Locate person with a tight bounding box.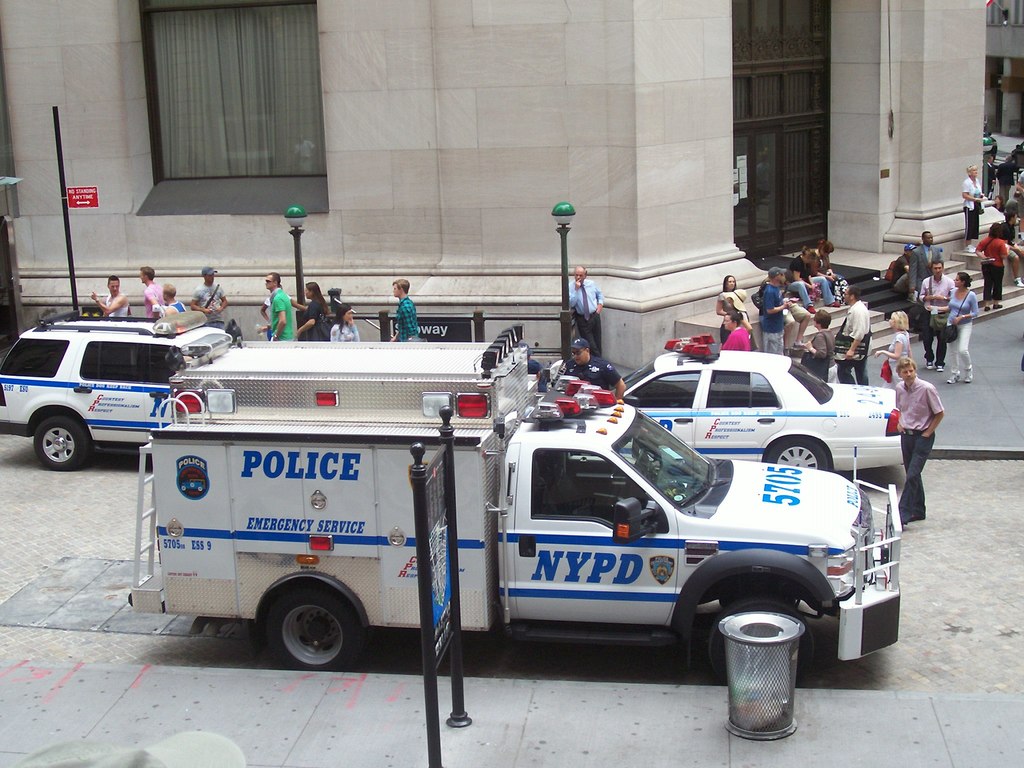
locate(993, 151, 1017, 218).
